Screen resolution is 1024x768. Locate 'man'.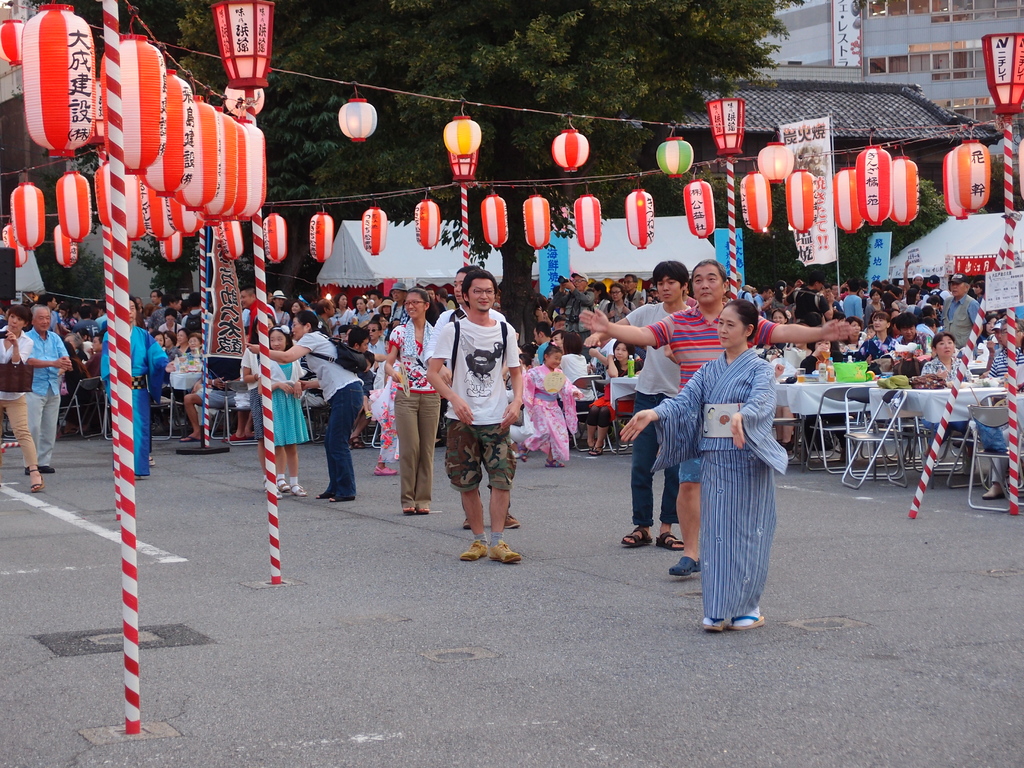
[17,304,75,484].
